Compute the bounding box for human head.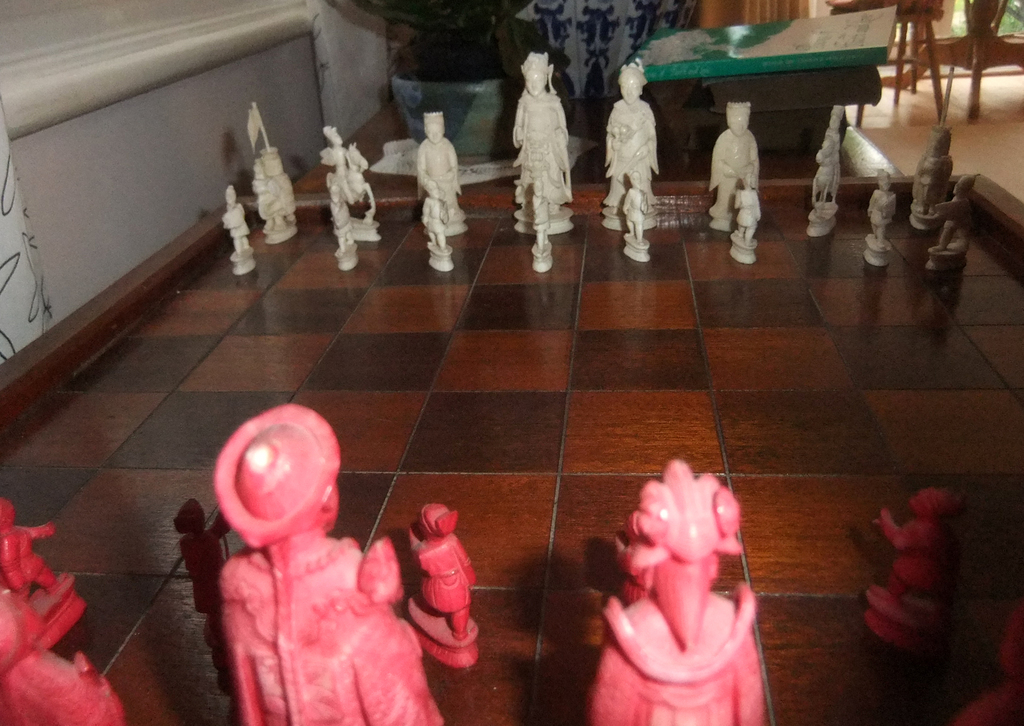
521, 52, 550, 95.
